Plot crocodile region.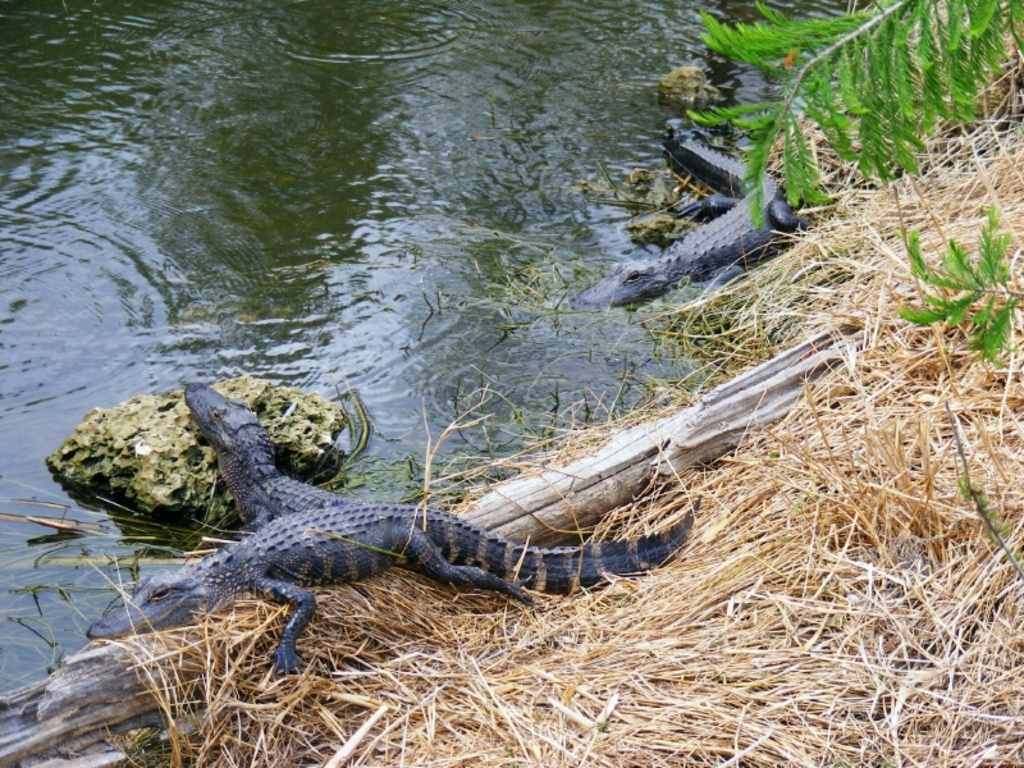
Plotted at [x1=87, y1=498, x2=700, y2=680].
